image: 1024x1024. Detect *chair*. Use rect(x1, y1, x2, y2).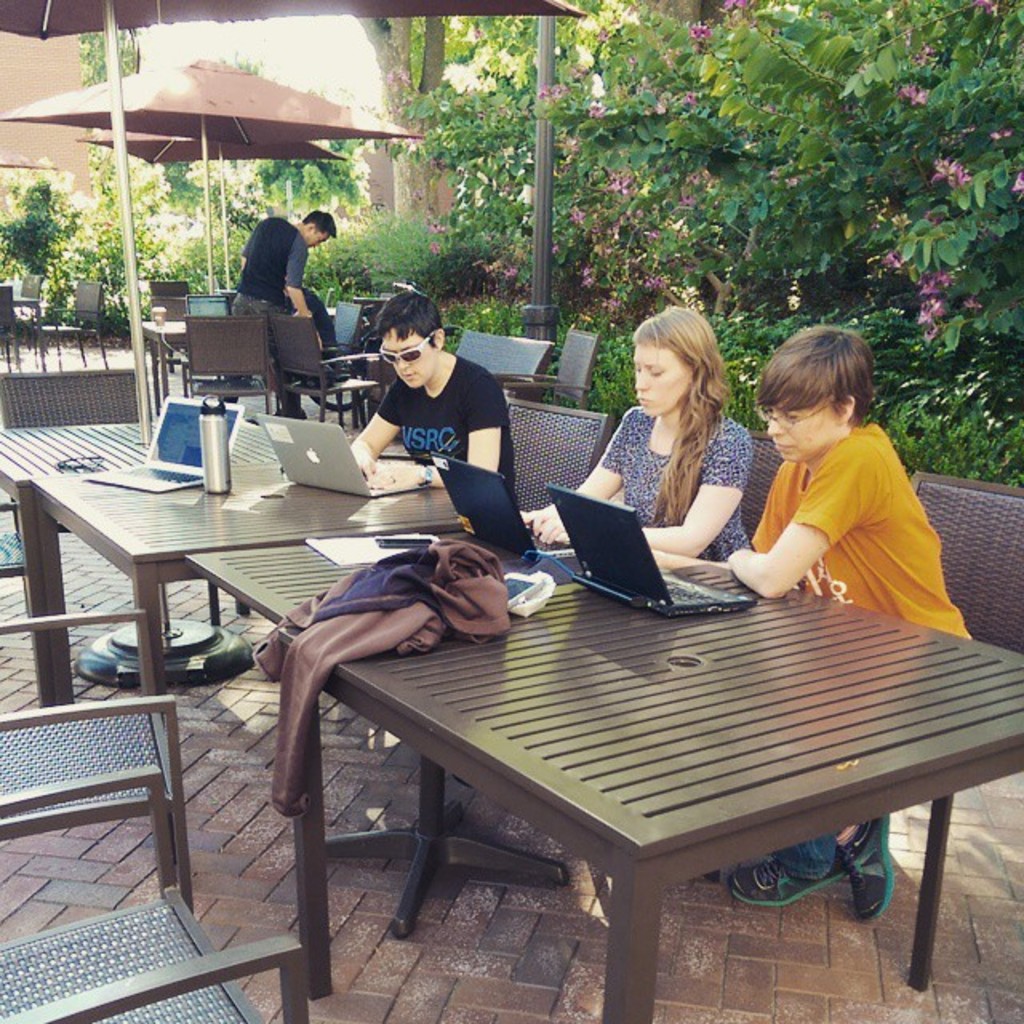
rect(40, 275, 123, 386).
